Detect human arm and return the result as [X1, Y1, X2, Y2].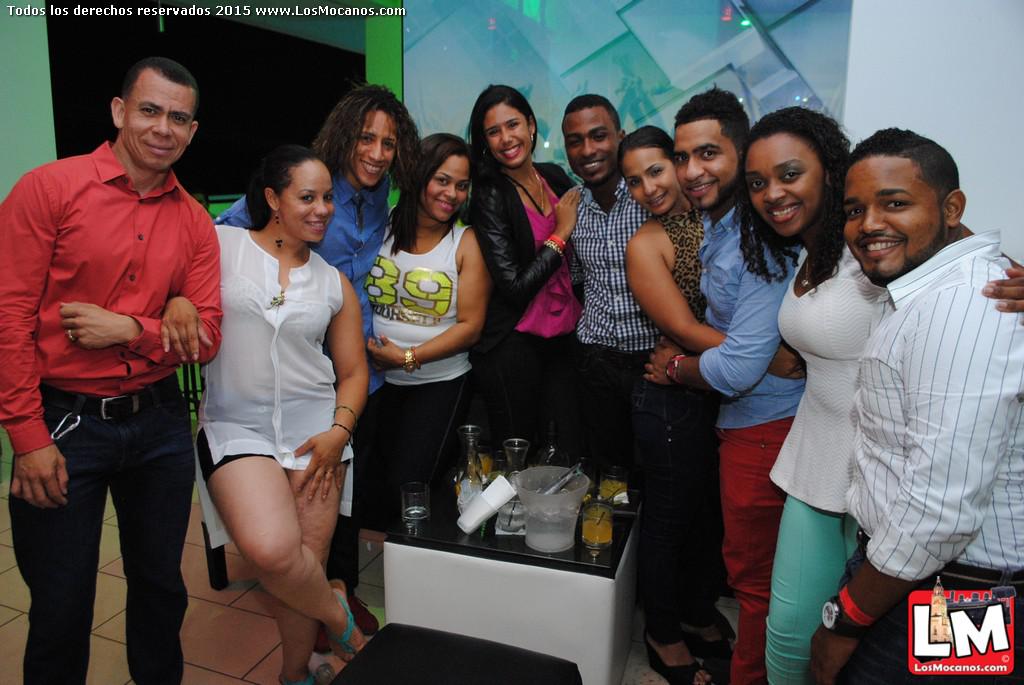
[366, 229, 489, 375].
